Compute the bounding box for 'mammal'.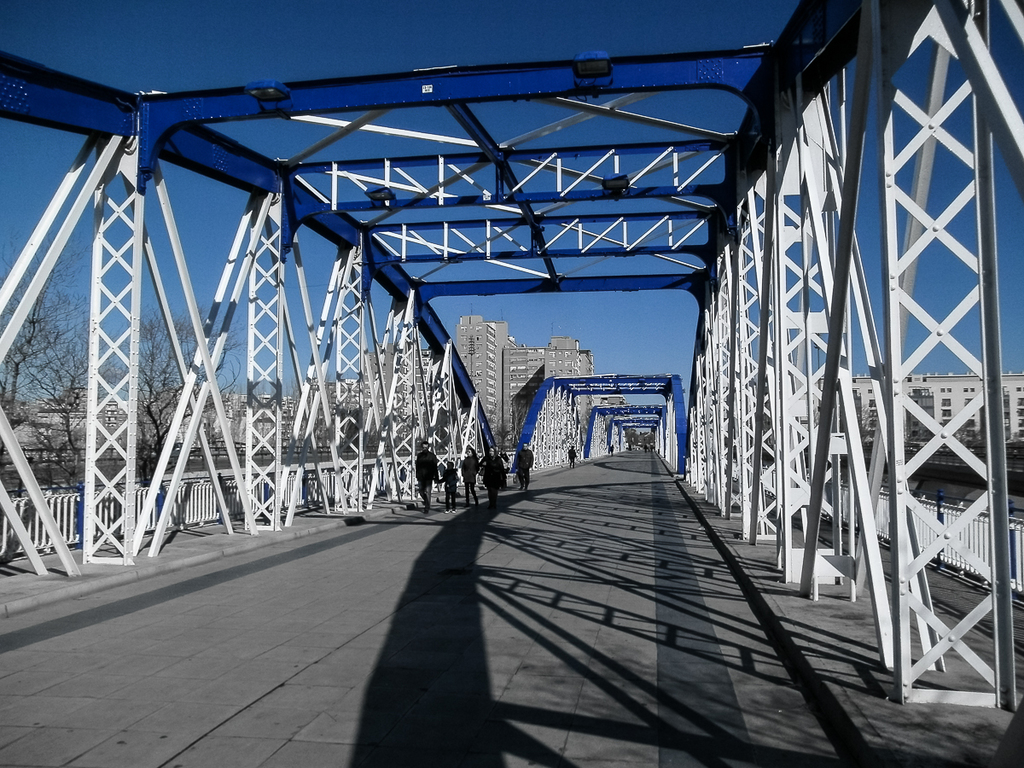
bbox(469, 436, 511, 515).
